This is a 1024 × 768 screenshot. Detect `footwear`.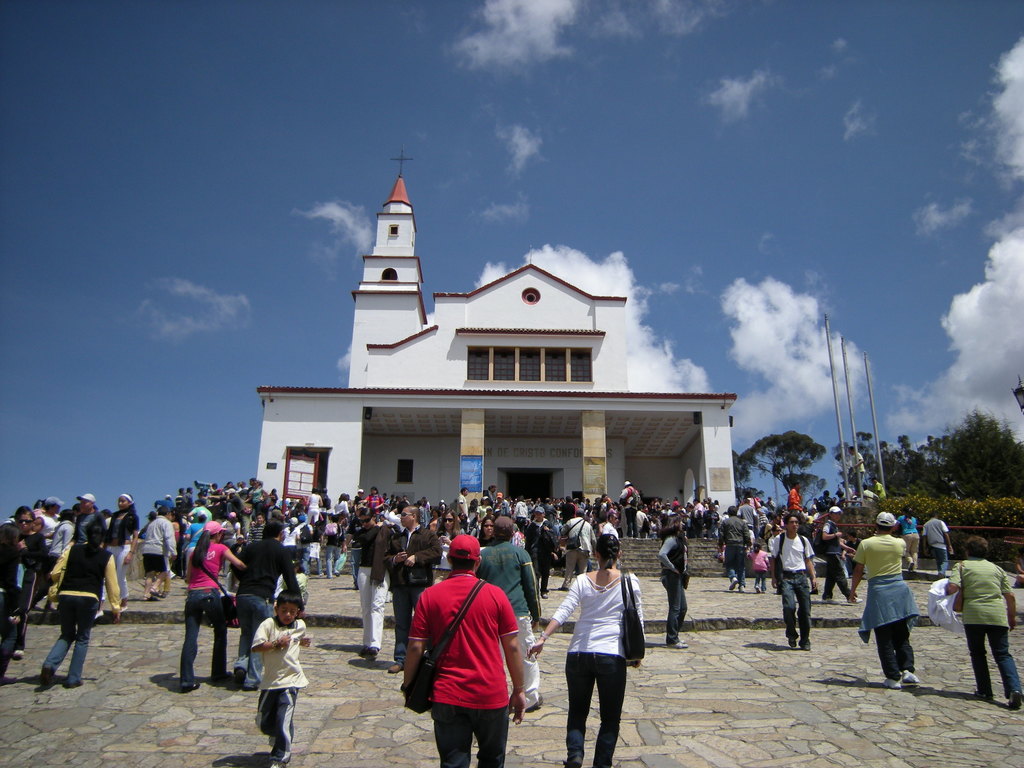
[671,641,687,648].
